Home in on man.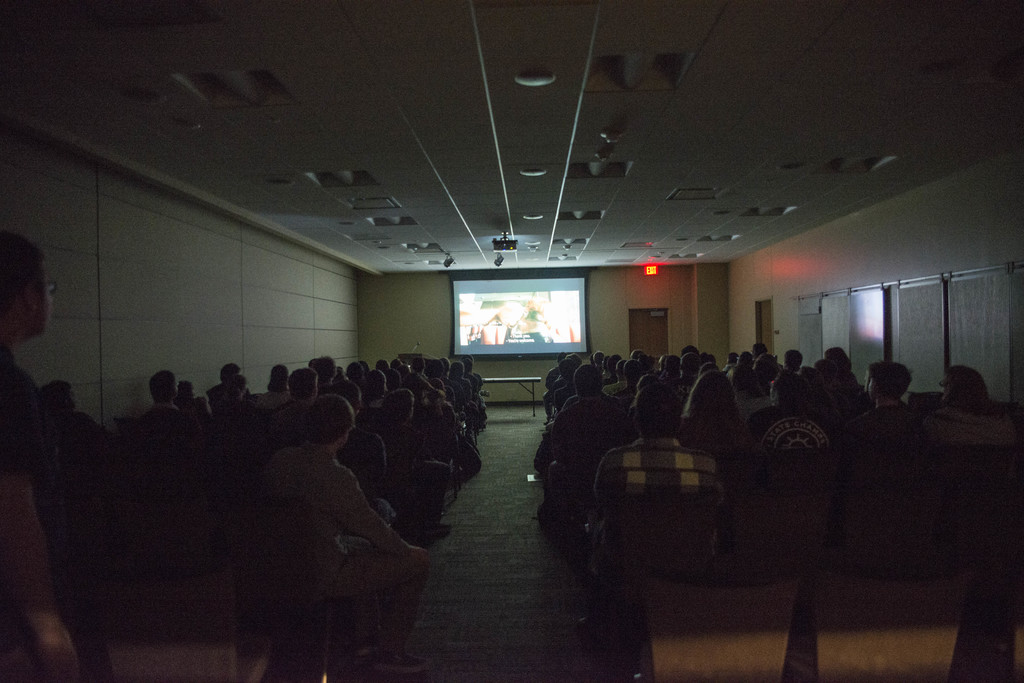
Homed in at <bbox>590, 380, 728, 579</bbox>.
